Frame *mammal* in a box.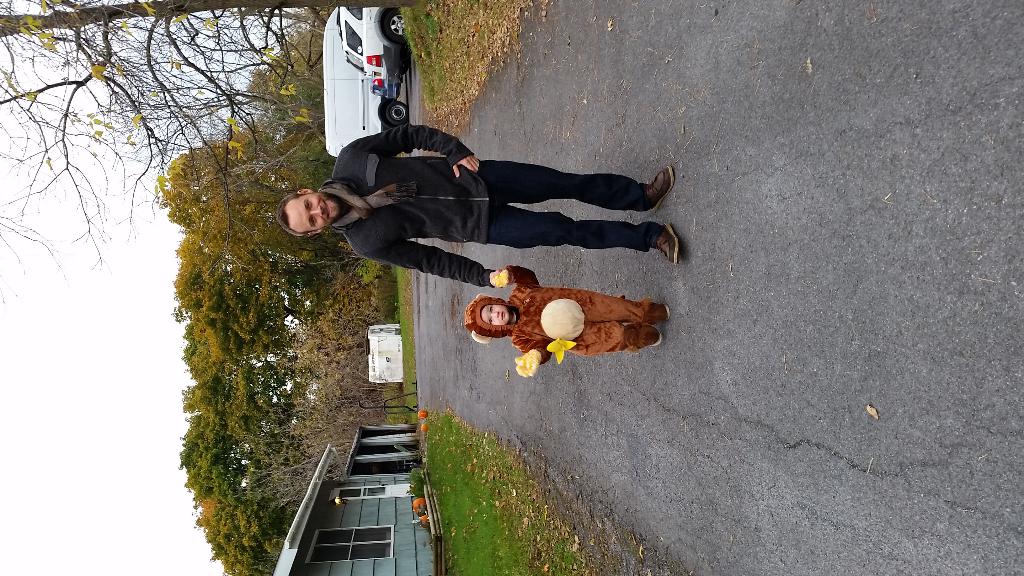
bbox(286, 93, 692, 306).
